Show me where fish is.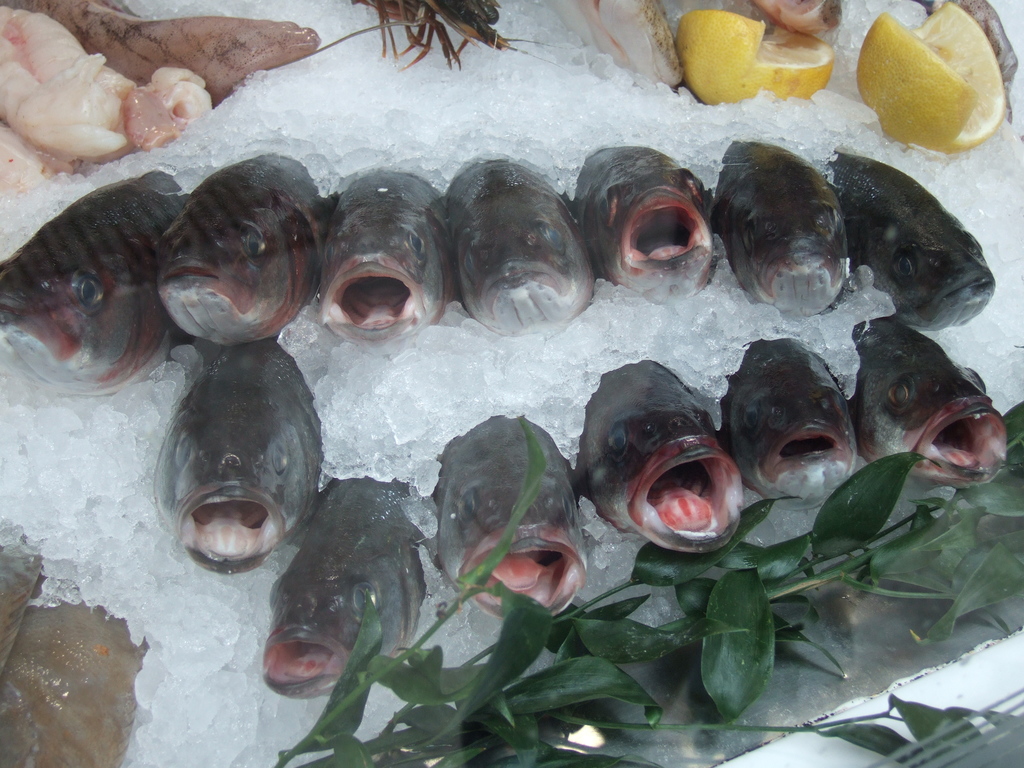
fish is at <bbox>849, 147, 995, 332</bbox>.
